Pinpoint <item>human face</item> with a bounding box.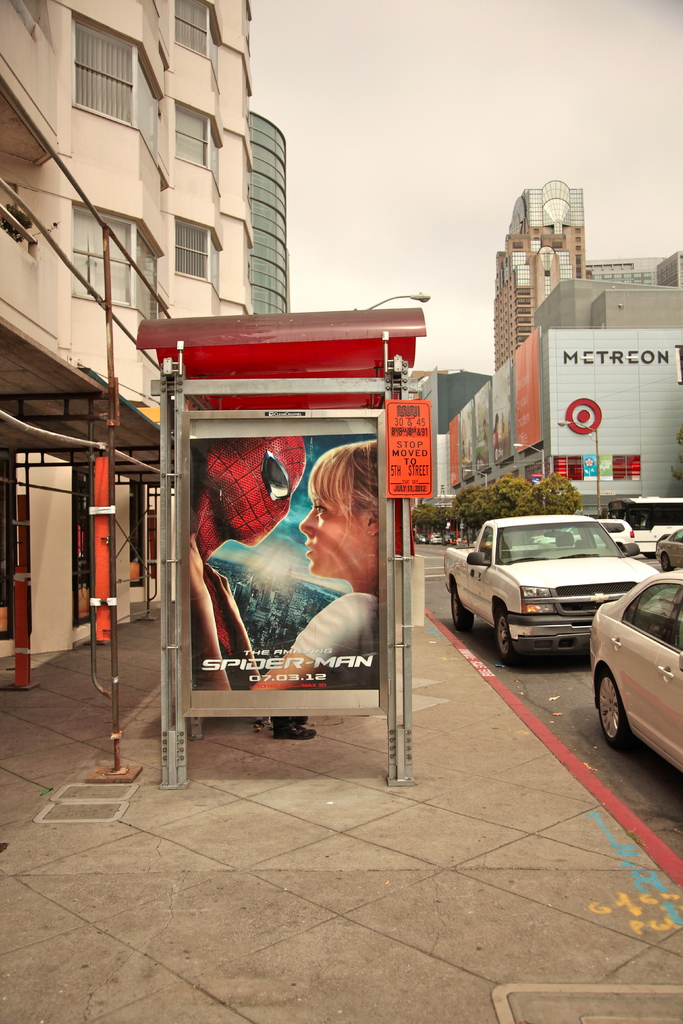
Rect(301, 465, 373, 570).
